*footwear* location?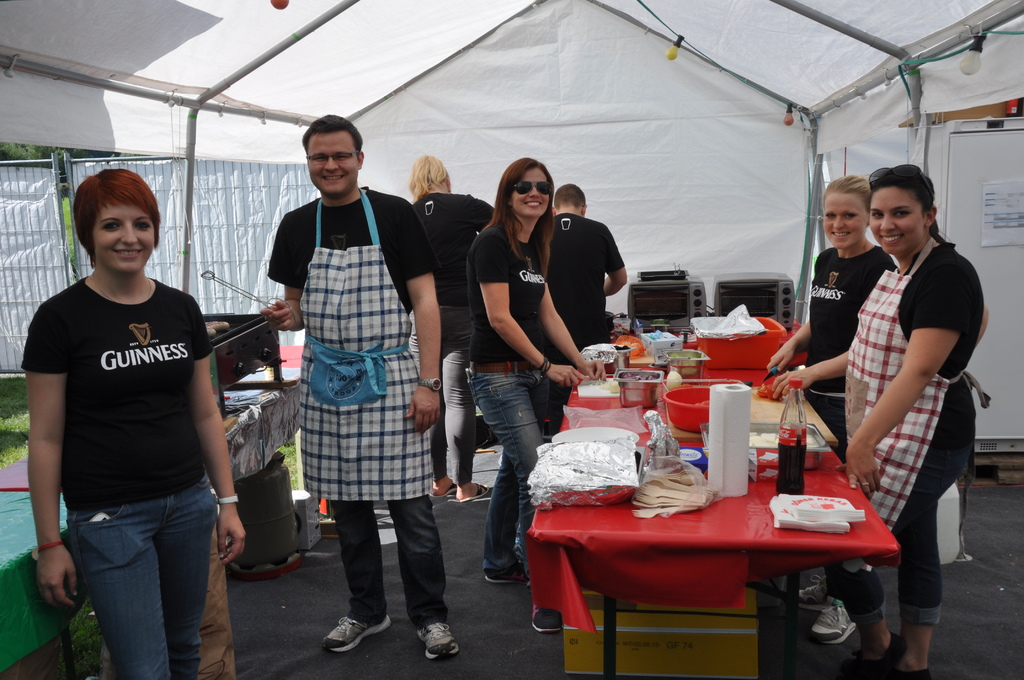
x1=836 y1=629 x2=902 y2=679
